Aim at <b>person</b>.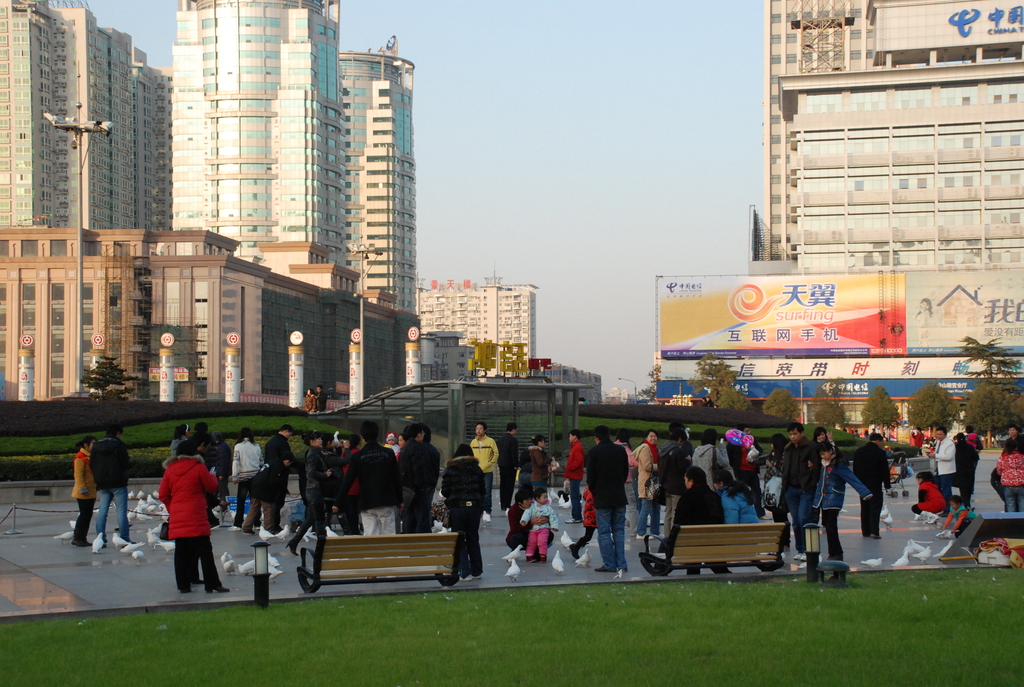
Aimed at [758,434,792,505].
